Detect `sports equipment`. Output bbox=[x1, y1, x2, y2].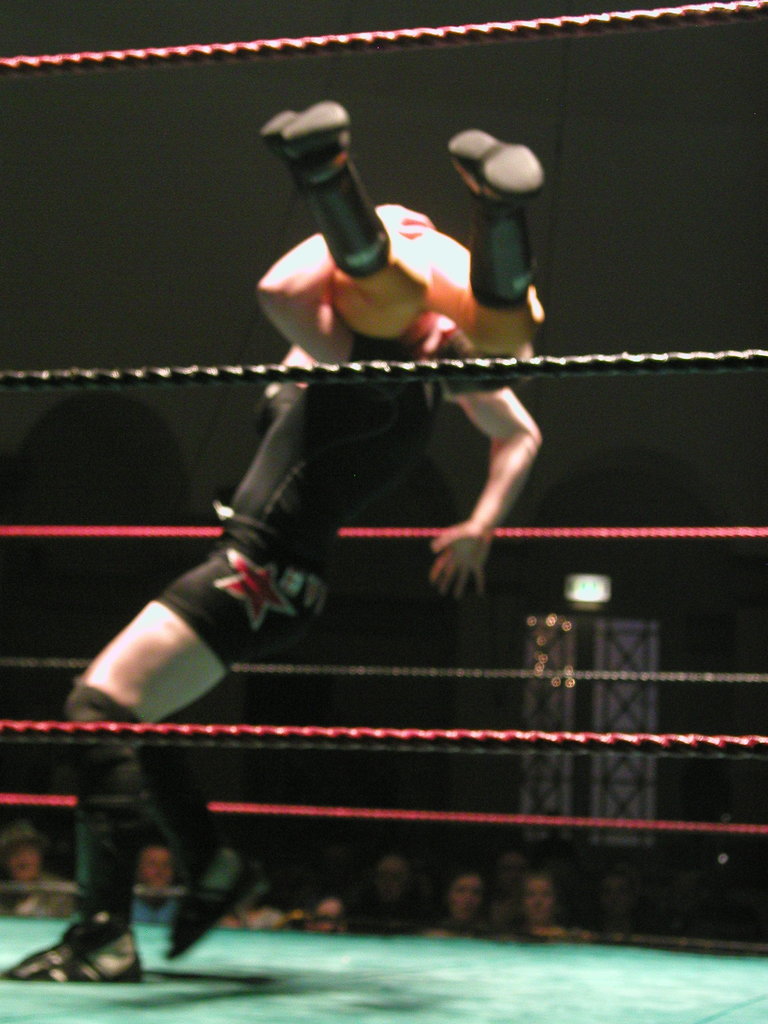
bbox=[262, 101, 351, 141].
